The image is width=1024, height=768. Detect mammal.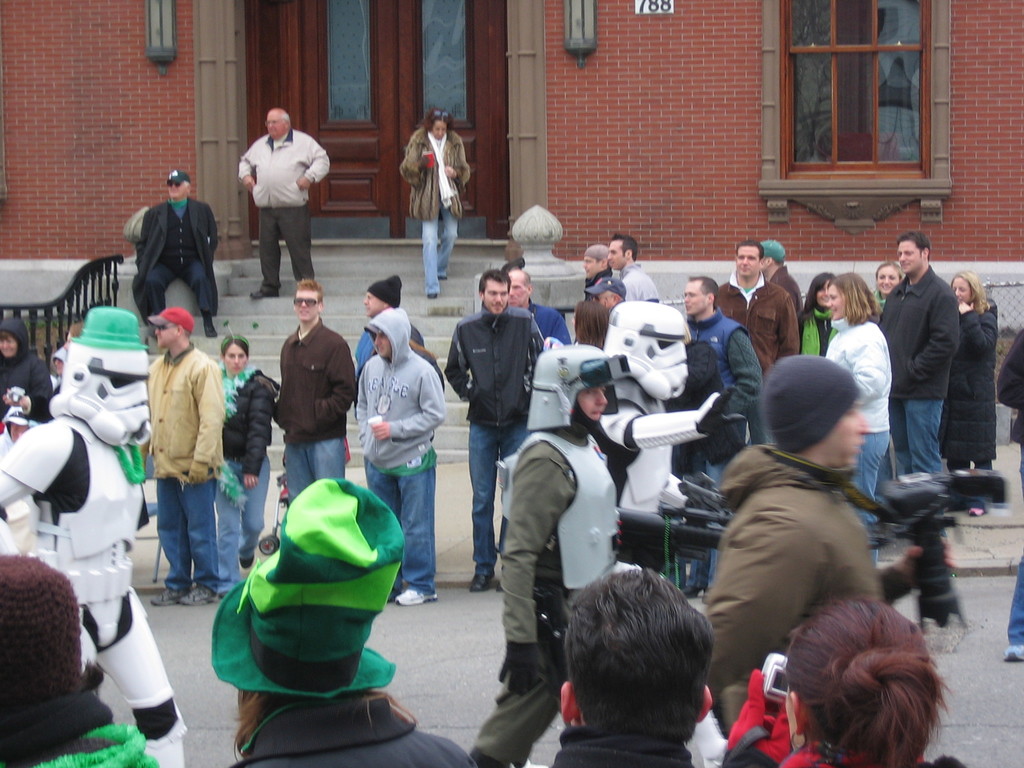
Detection: <region>591, 273, 625, 316</region>.
